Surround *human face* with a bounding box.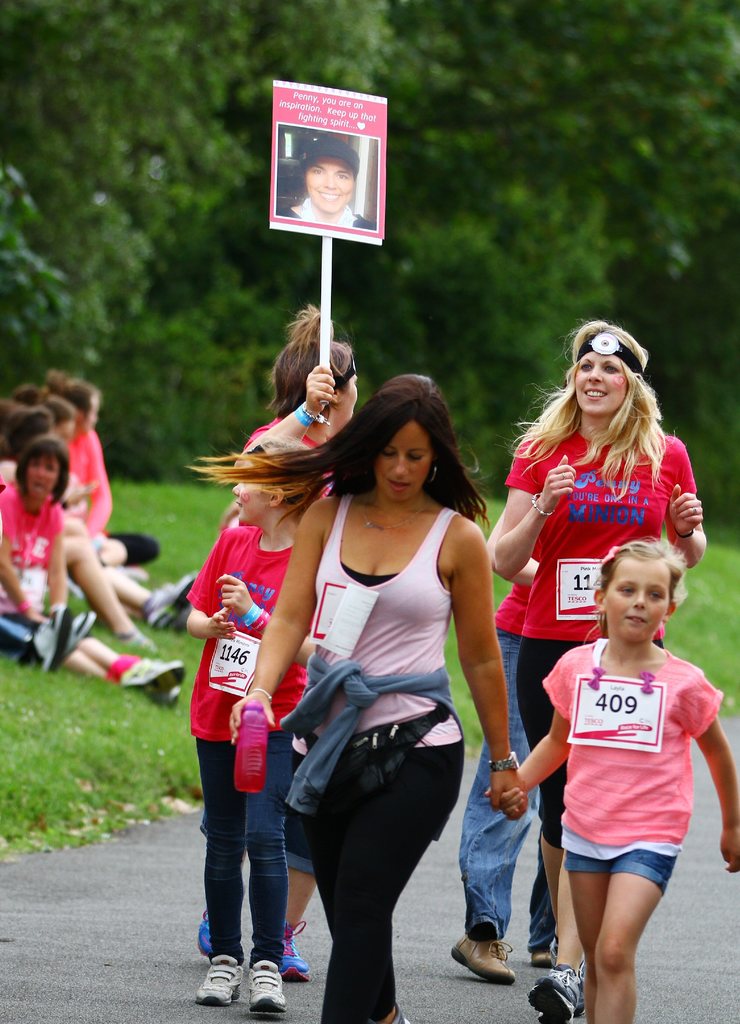
(373, 419, 430, 501).
